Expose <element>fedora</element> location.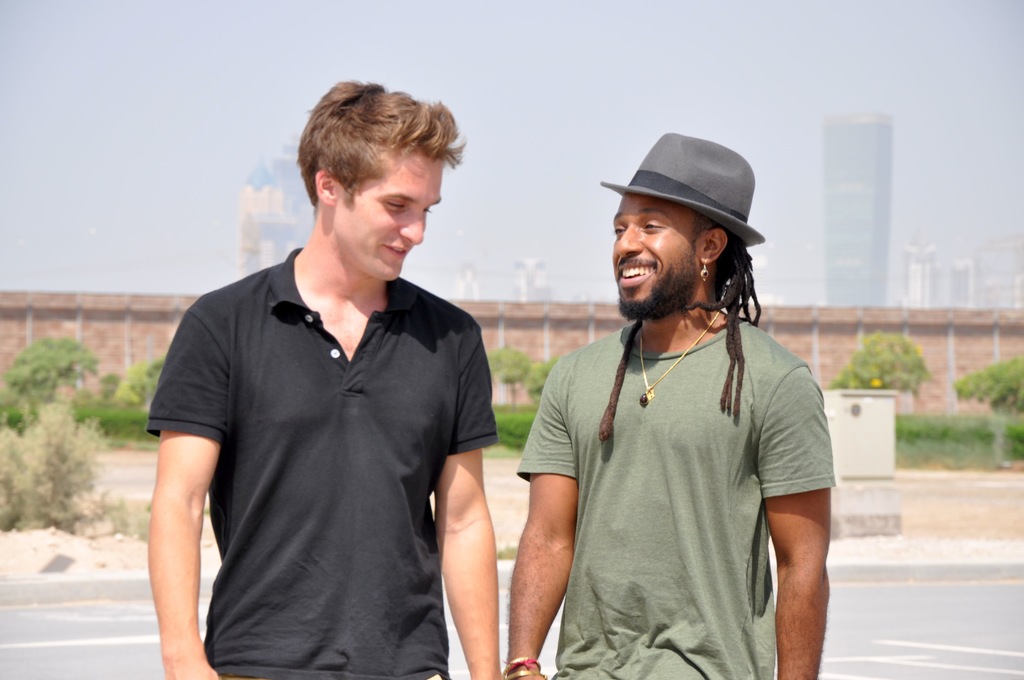
Exposed at (left=596, top=129, right=762, bottom=245).
